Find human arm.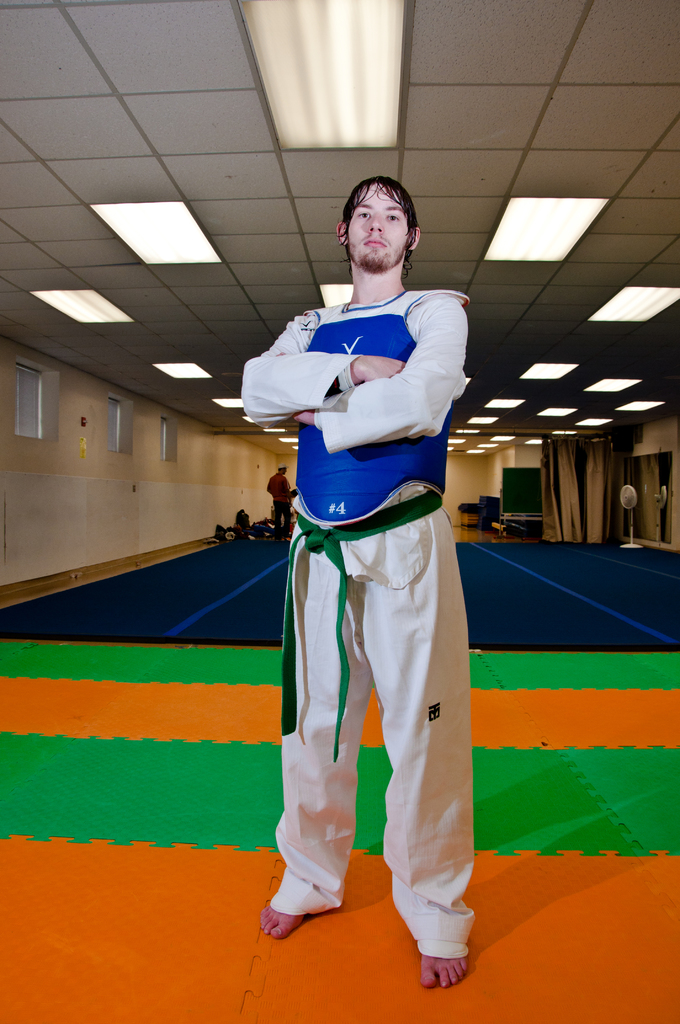
245/308/409/415.
